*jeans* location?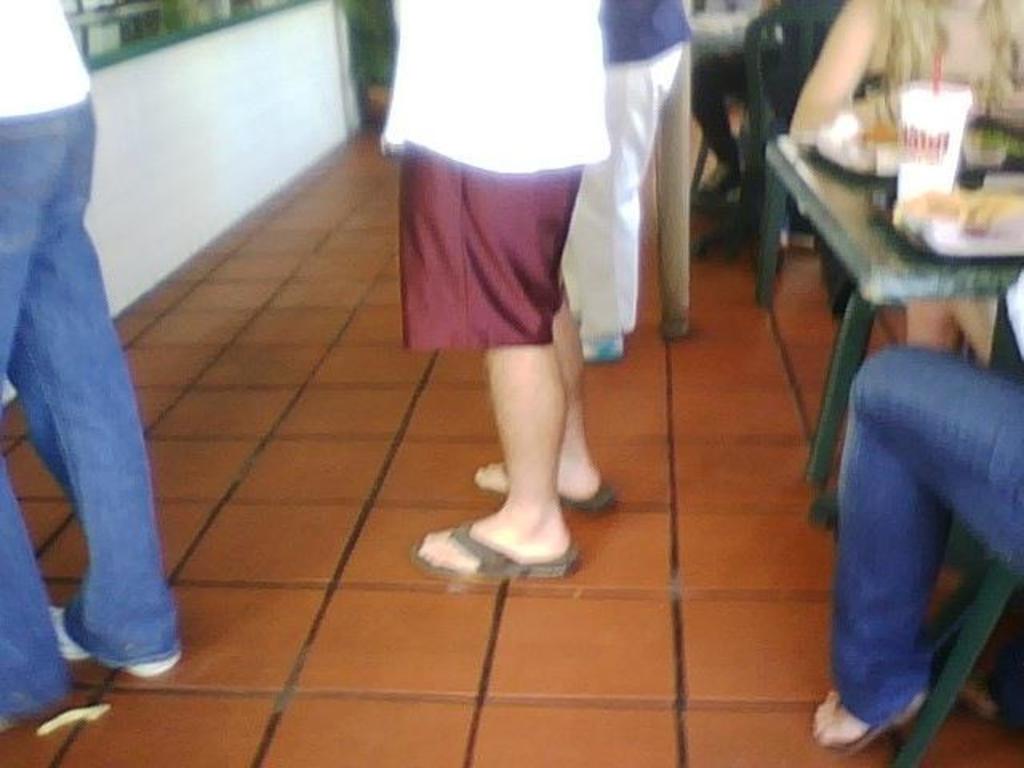
805:347:1023:762
